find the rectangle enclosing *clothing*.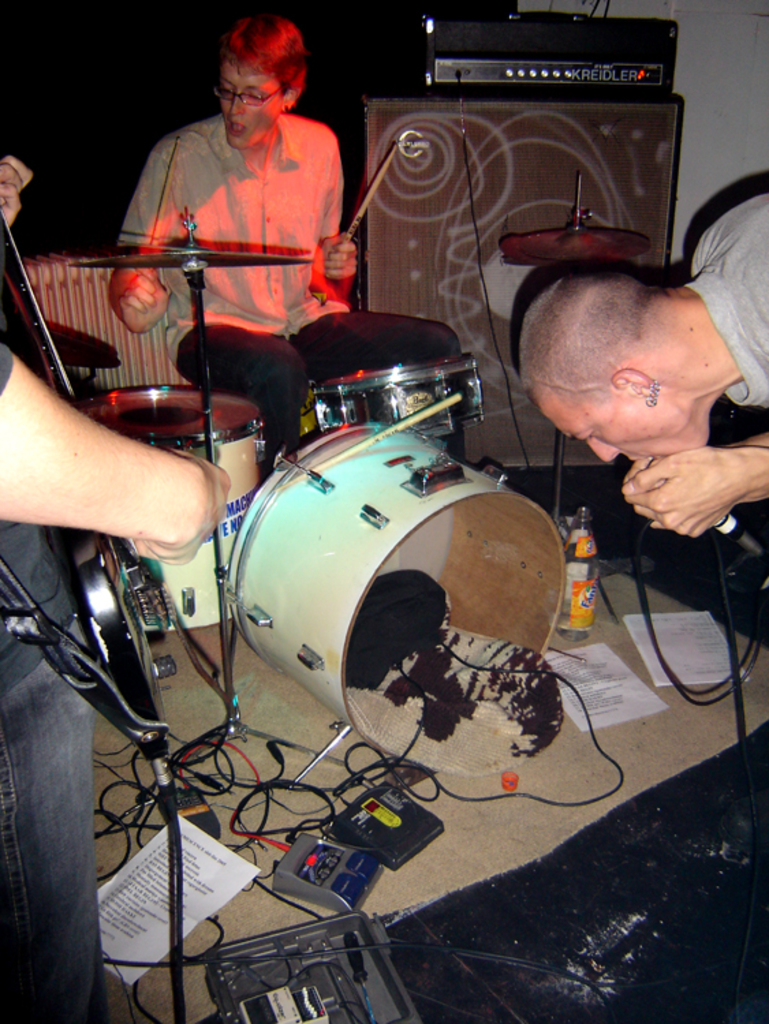
left=113, top=70, right=362, bottom=341.
